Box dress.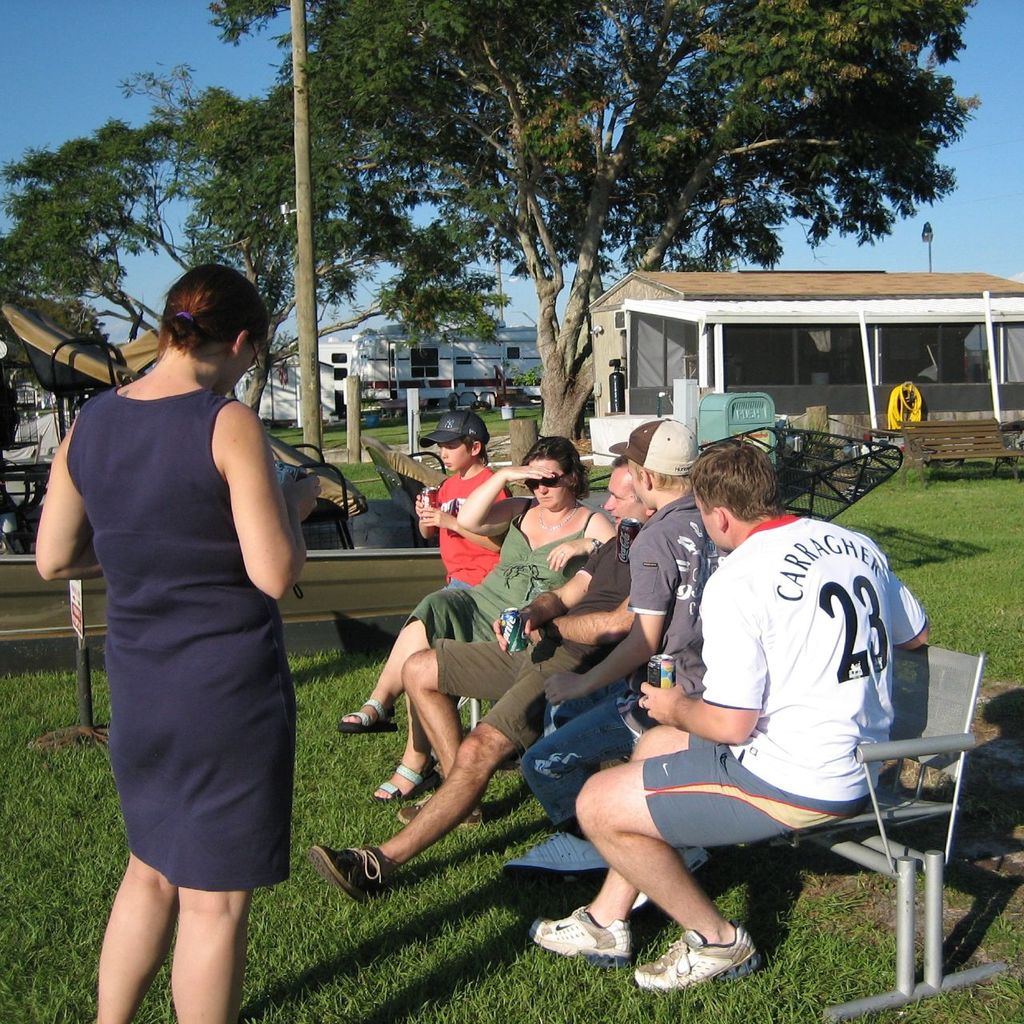
(407, 502, 604, 660).
